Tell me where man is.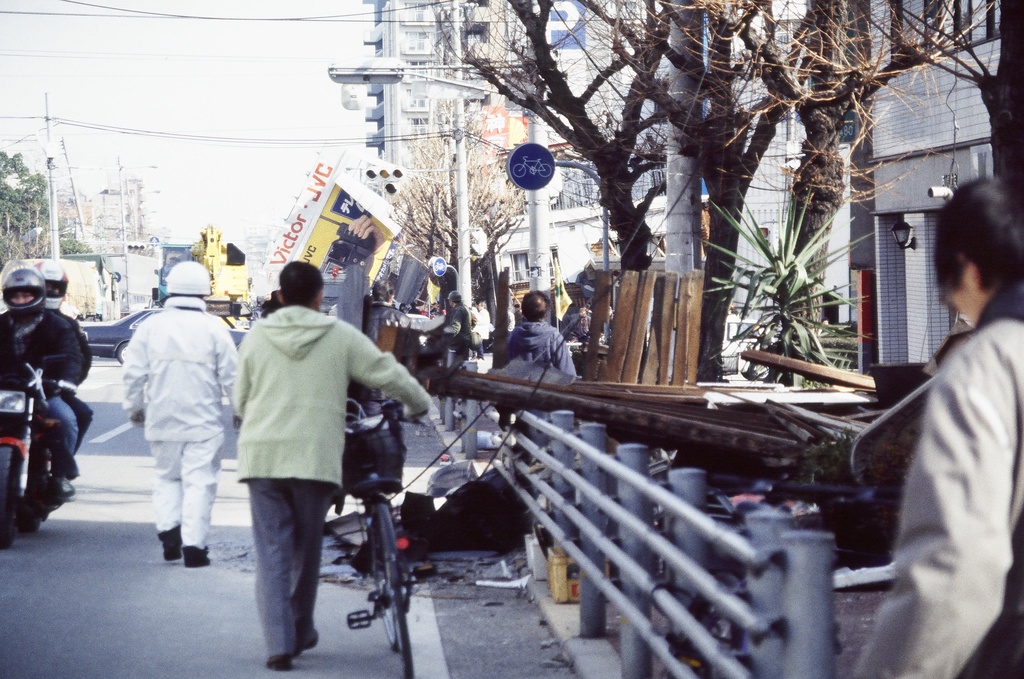
man is at l=508, t=296, r=579, b=432.
